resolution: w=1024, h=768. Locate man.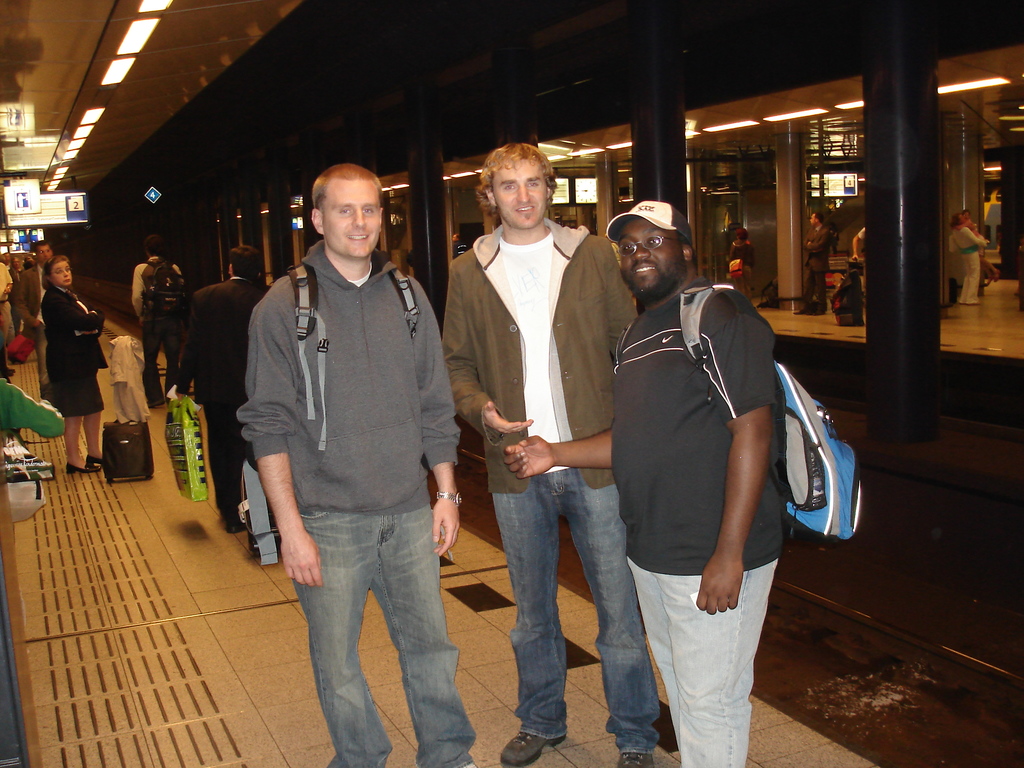
<box>129,232,189,404</box>.
